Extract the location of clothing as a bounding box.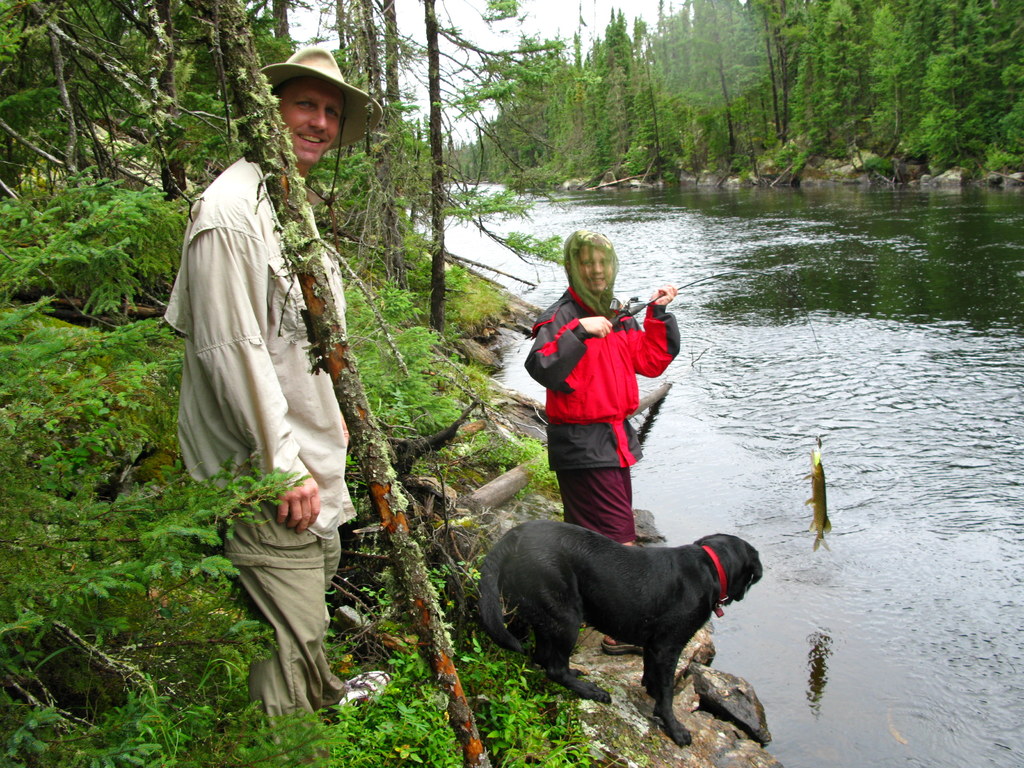
(159,157,369,715).
